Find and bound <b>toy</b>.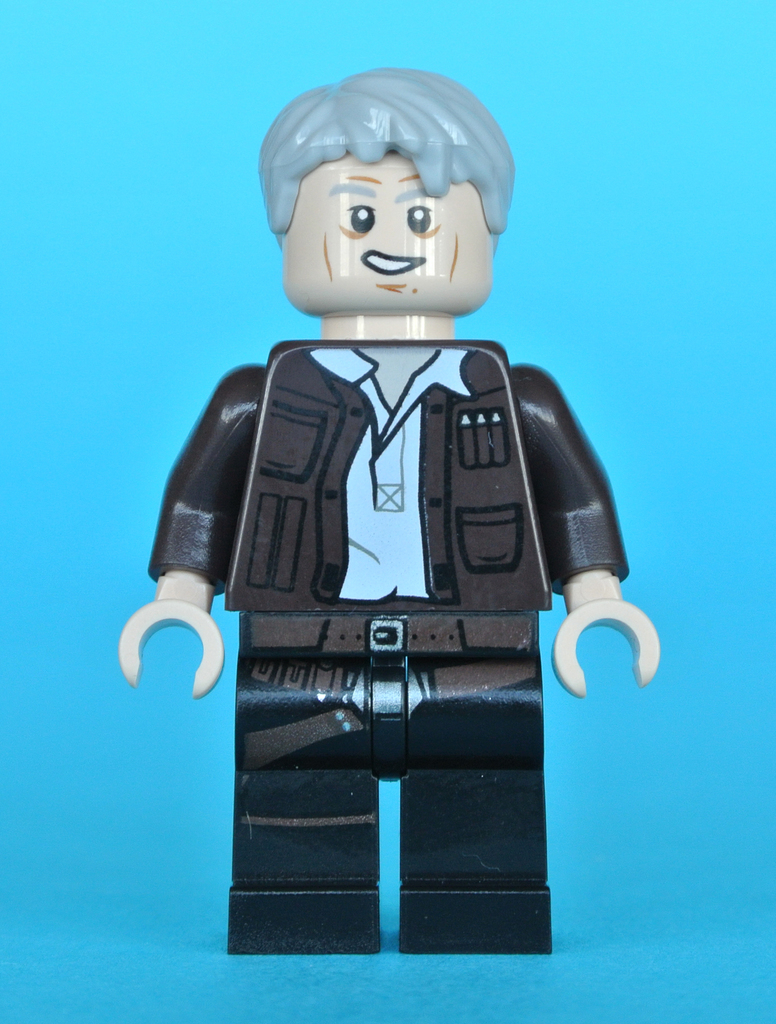
Bound: left=95, top=32, right=687, bottom=952.
